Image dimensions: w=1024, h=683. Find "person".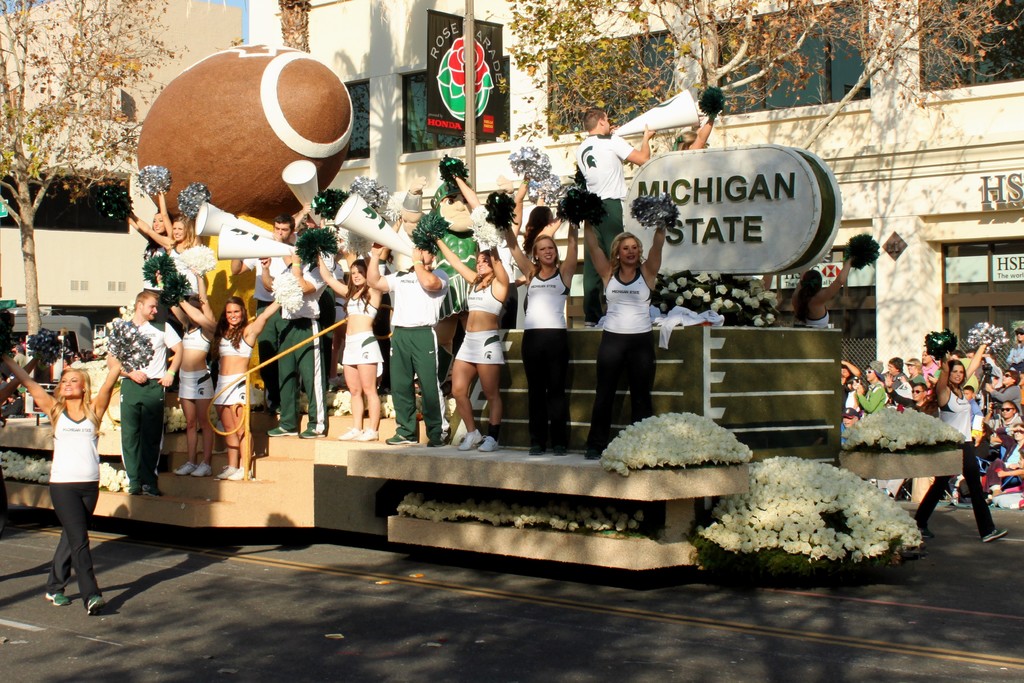
(168, 268, 217, 477).
